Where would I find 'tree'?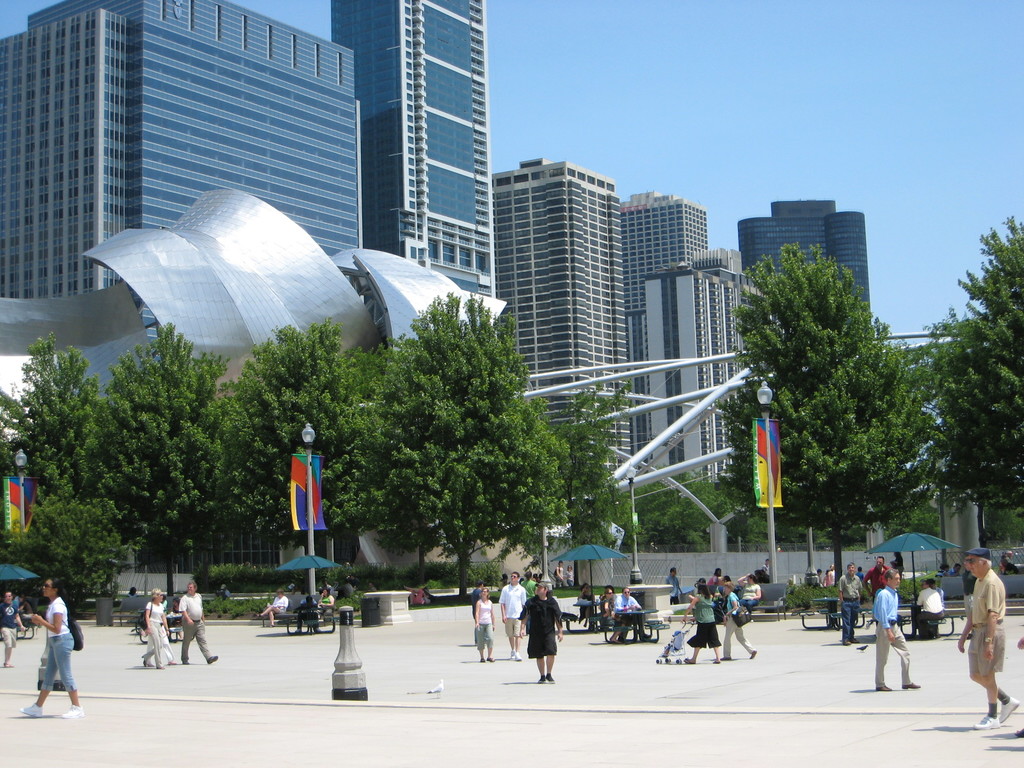
At crop(34, 494, 133, 627).
